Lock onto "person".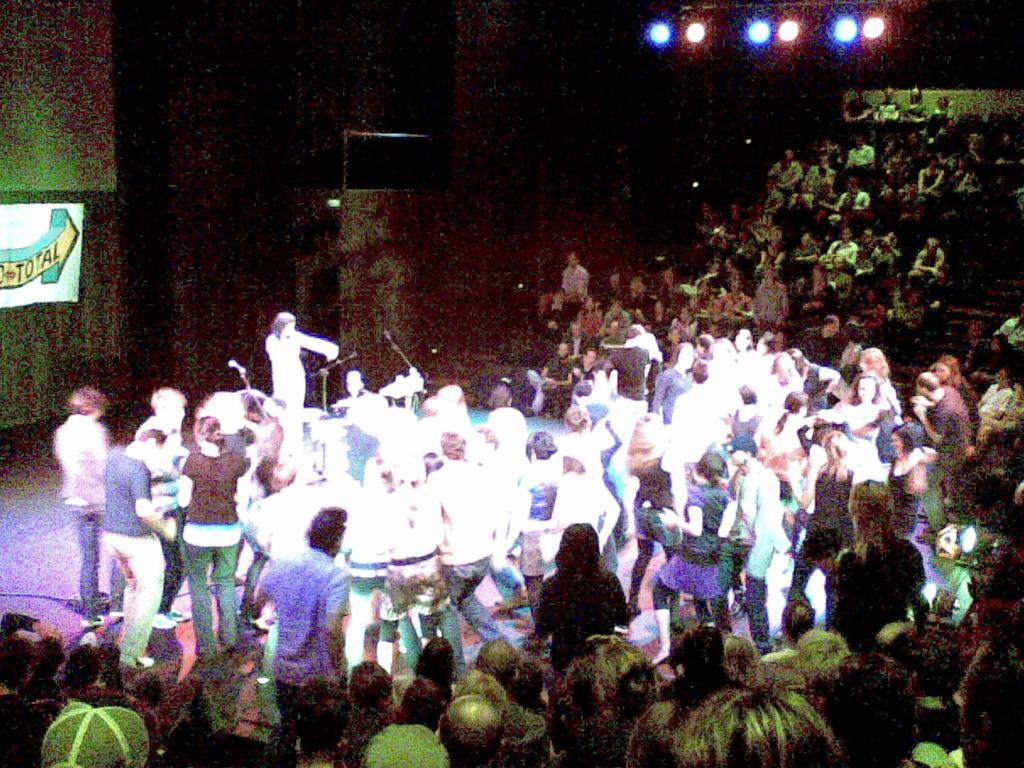
Locked: {"x1": 483, "y1": 379, "x2": 530, "y2": 483}.
